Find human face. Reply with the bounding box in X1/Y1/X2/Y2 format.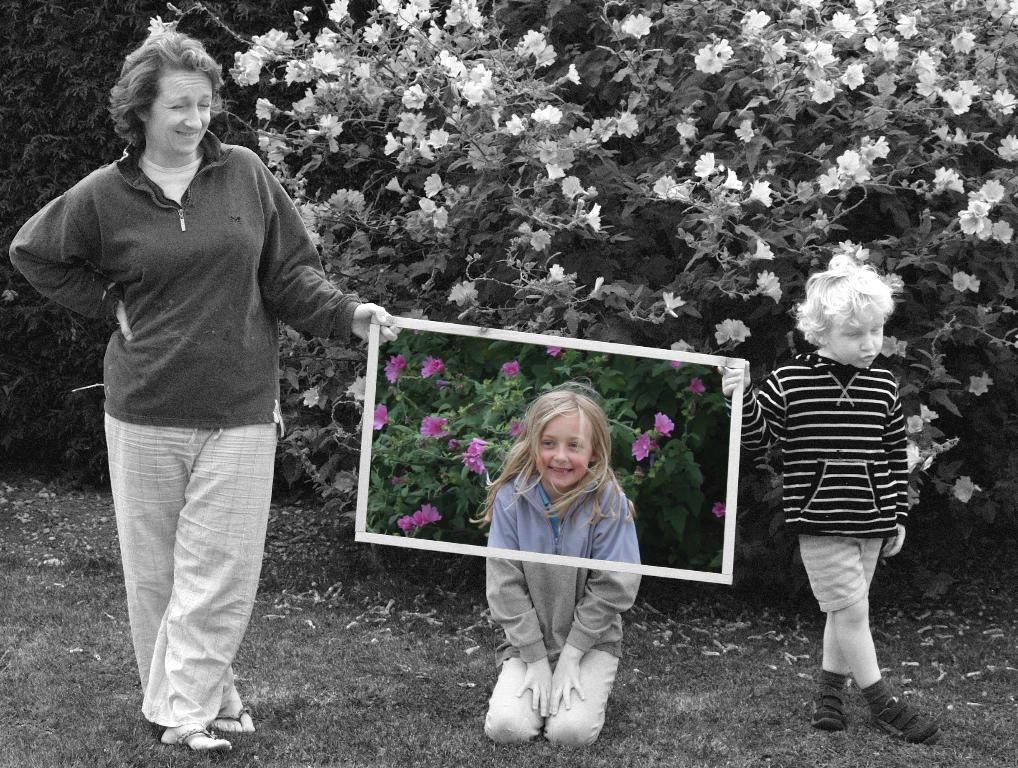
539/413/594/483.
